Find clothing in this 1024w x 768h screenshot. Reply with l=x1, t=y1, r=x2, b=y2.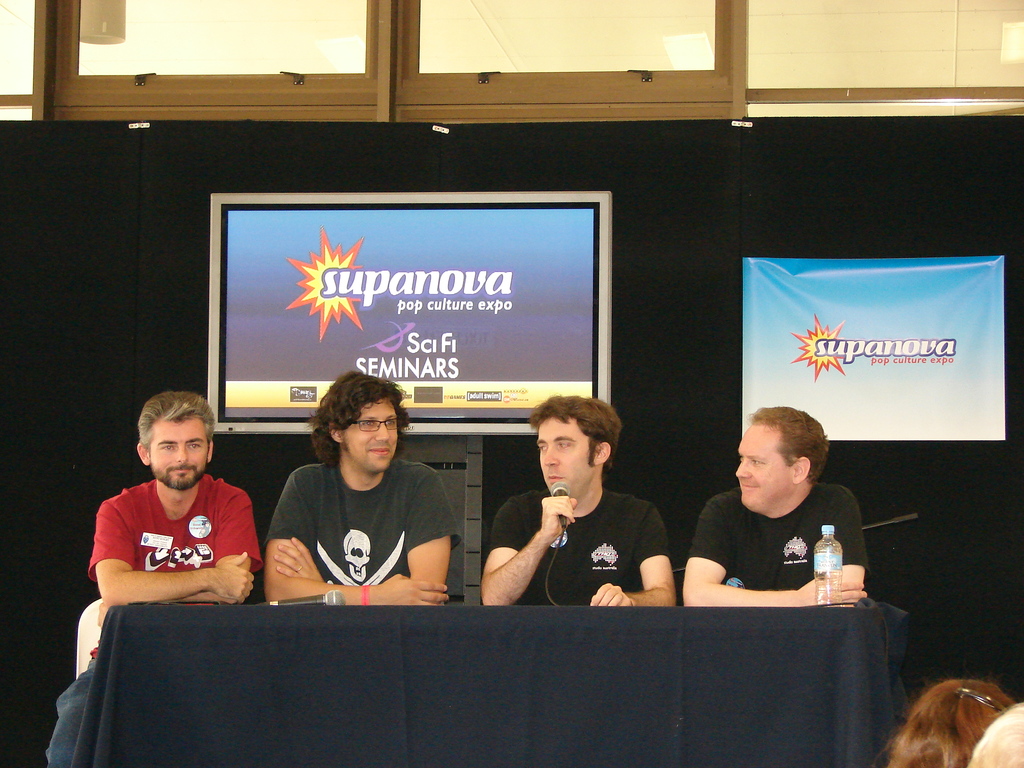
l=689, t=483, r=868, b=590.
